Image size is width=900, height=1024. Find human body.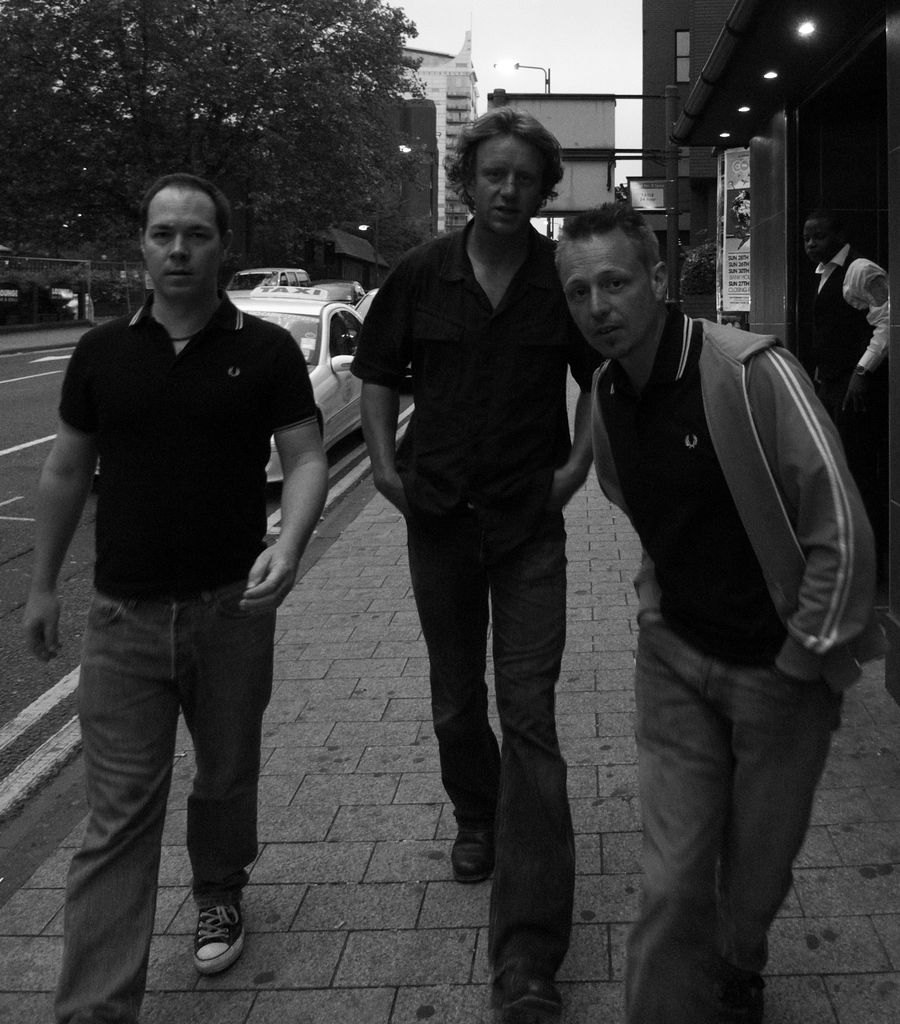
370, 77, 606, 986.
